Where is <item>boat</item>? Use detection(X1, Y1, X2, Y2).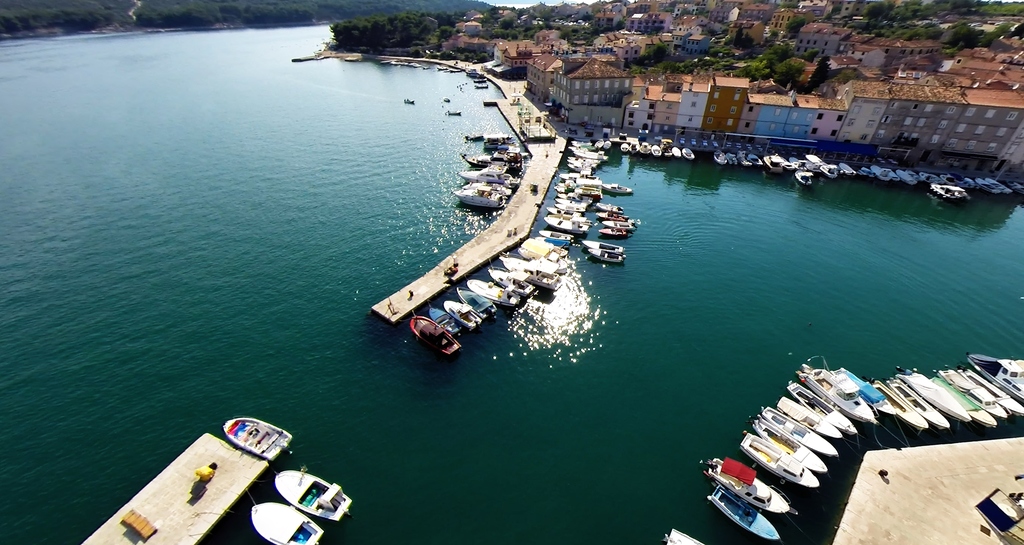
detection(476, 84, 489, 86).
